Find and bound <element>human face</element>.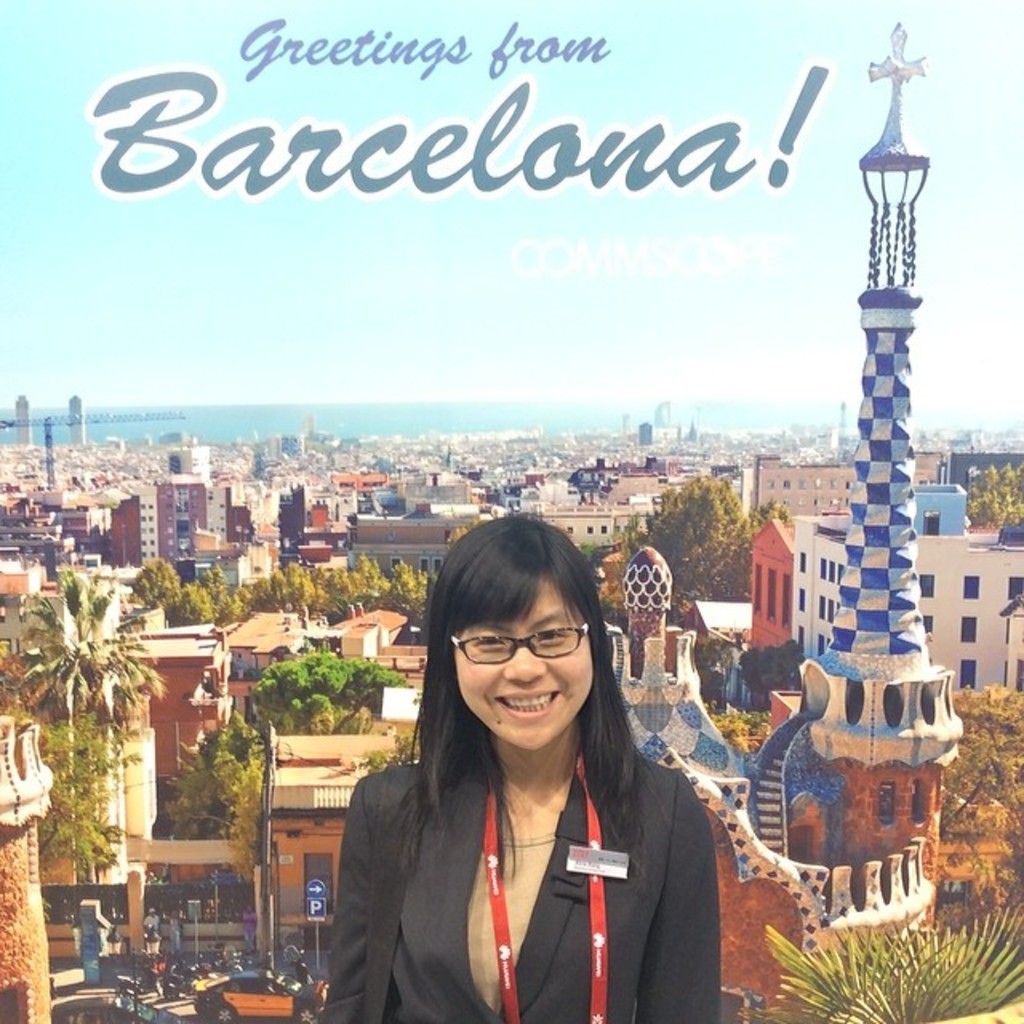
Bound: x1=453 y1=579 x2=592 y2=744.
